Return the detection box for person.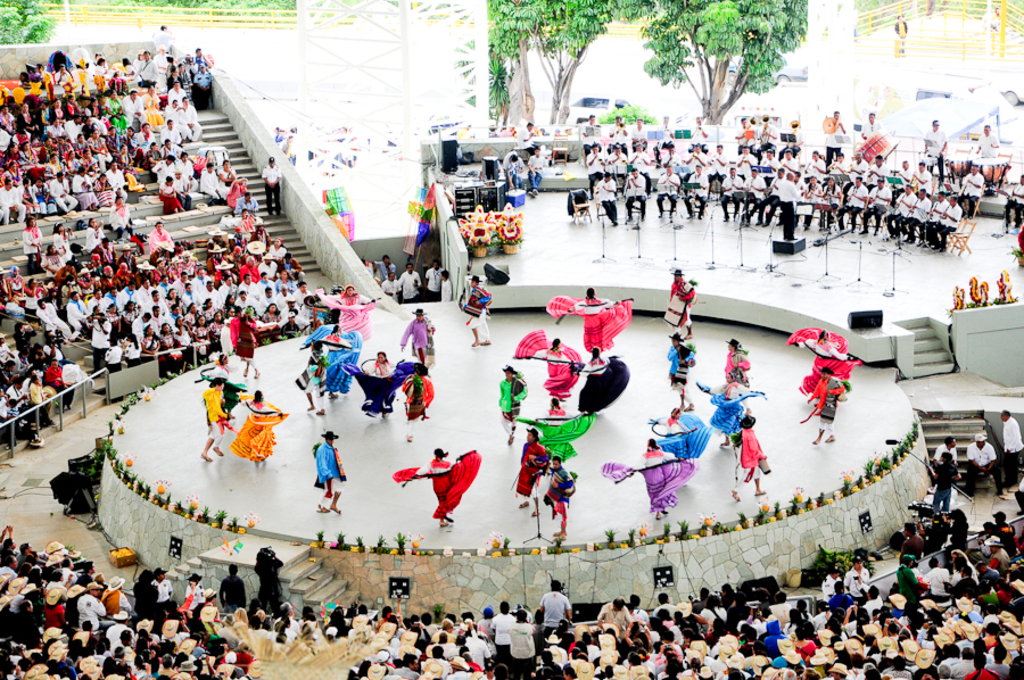
(left=198, top=353, right=246, bottom=417).
